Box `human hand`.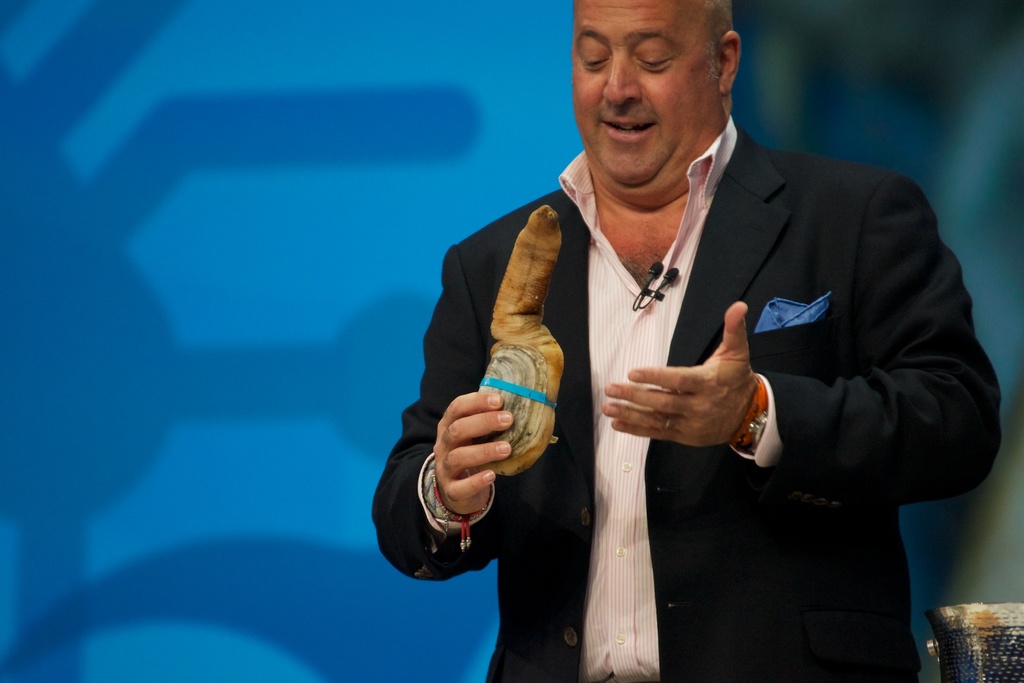
608 328 794 457.
